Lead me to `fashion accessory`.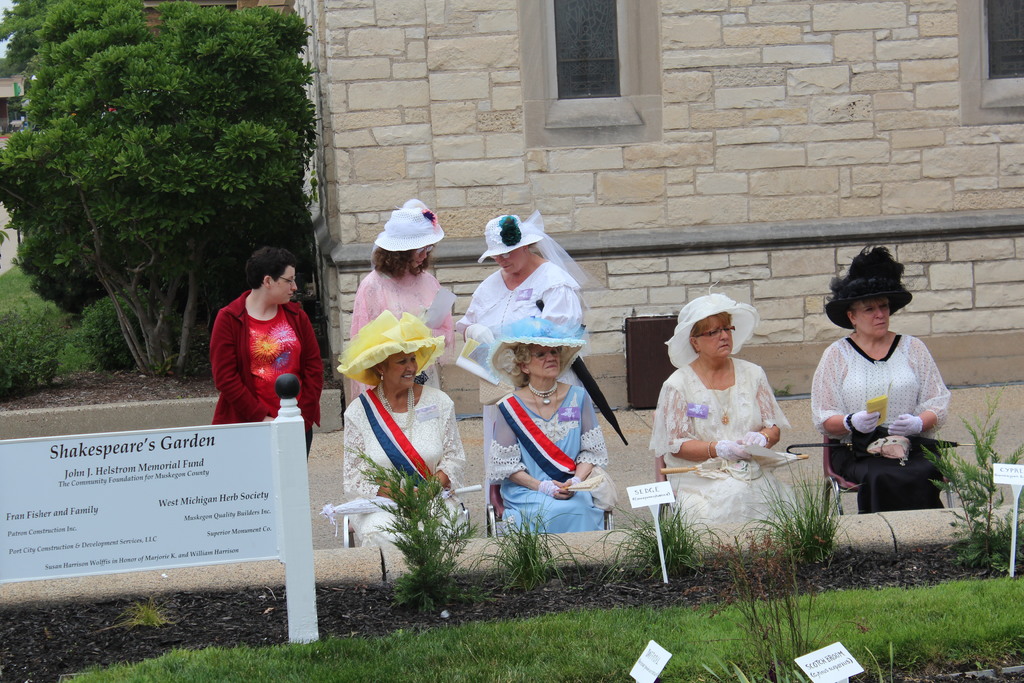
Lead to {"left": 528, "top": 375, "right": 562, "bottom": 407}.
